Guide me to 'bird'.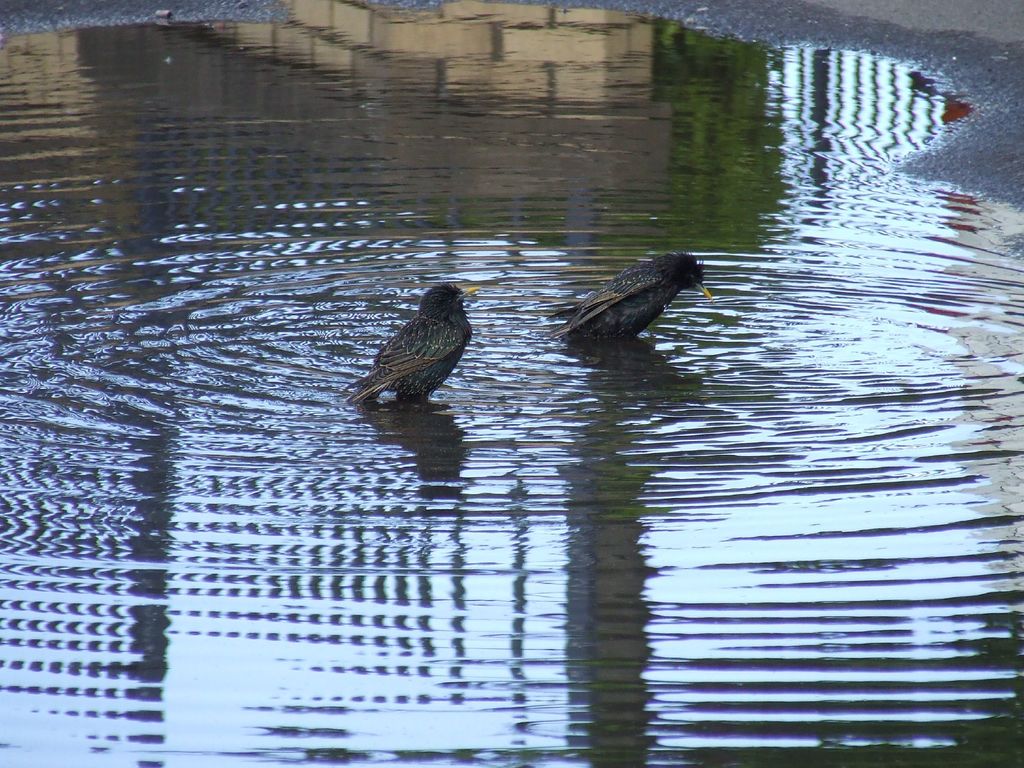
Guidance: x1=339, y1=269, x2=479, y2=409.
